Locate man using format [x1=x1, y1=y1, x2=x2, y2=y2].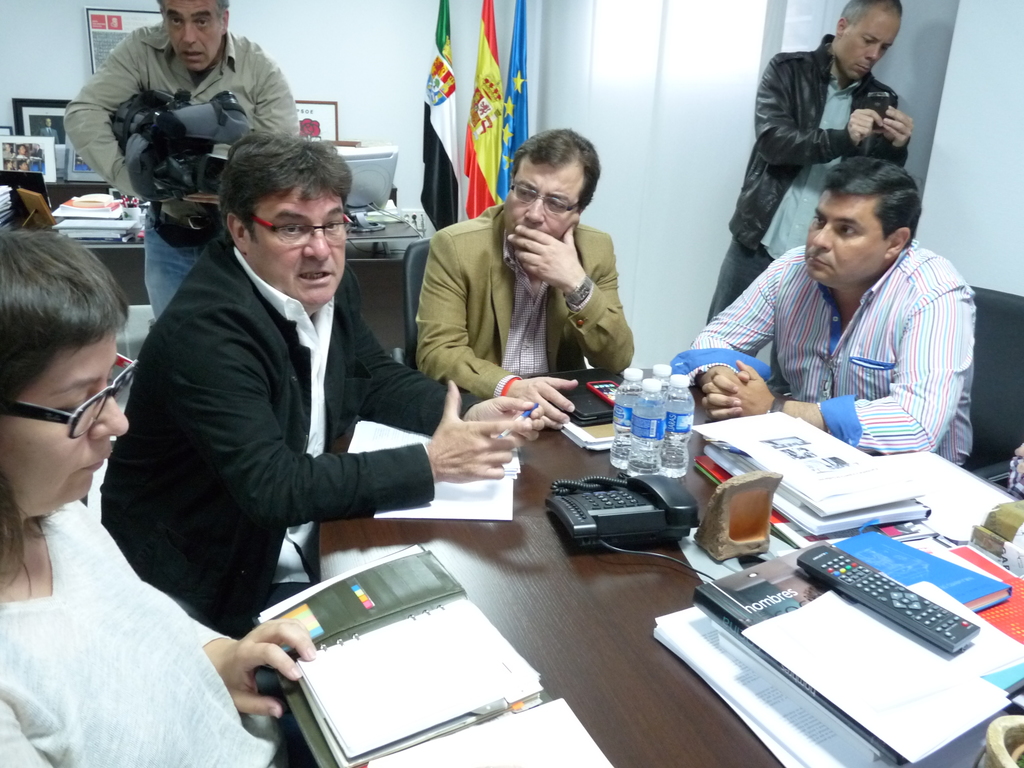
[x1=60, y1=0, x2=303, y2=317].
